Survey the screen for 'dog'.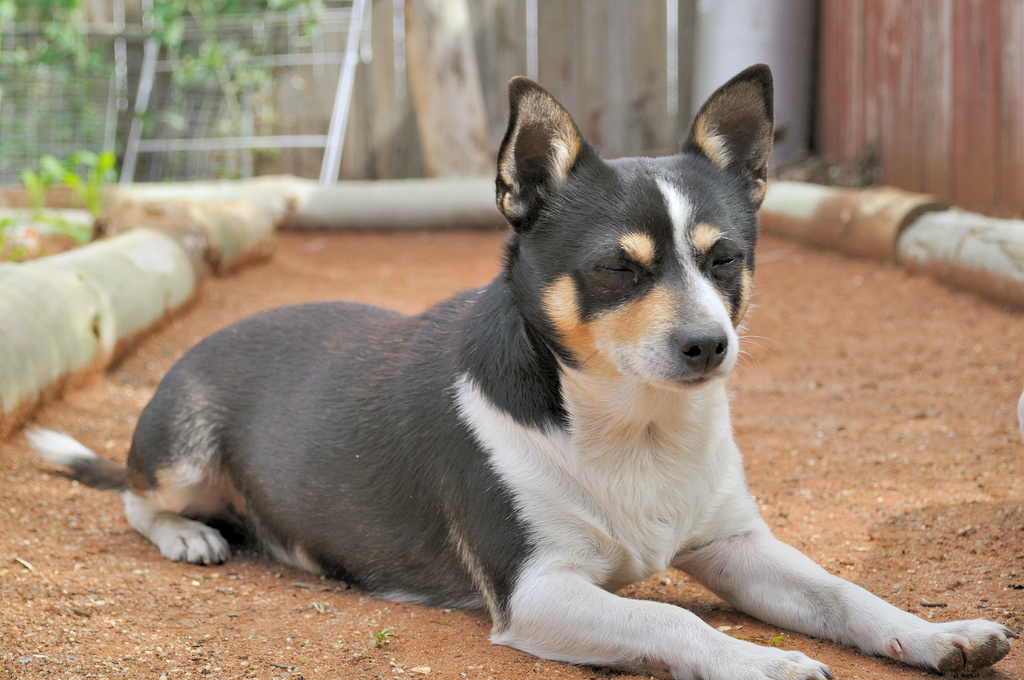
Survey found: x1=18, y1=61, x2=1020, y2=679.
